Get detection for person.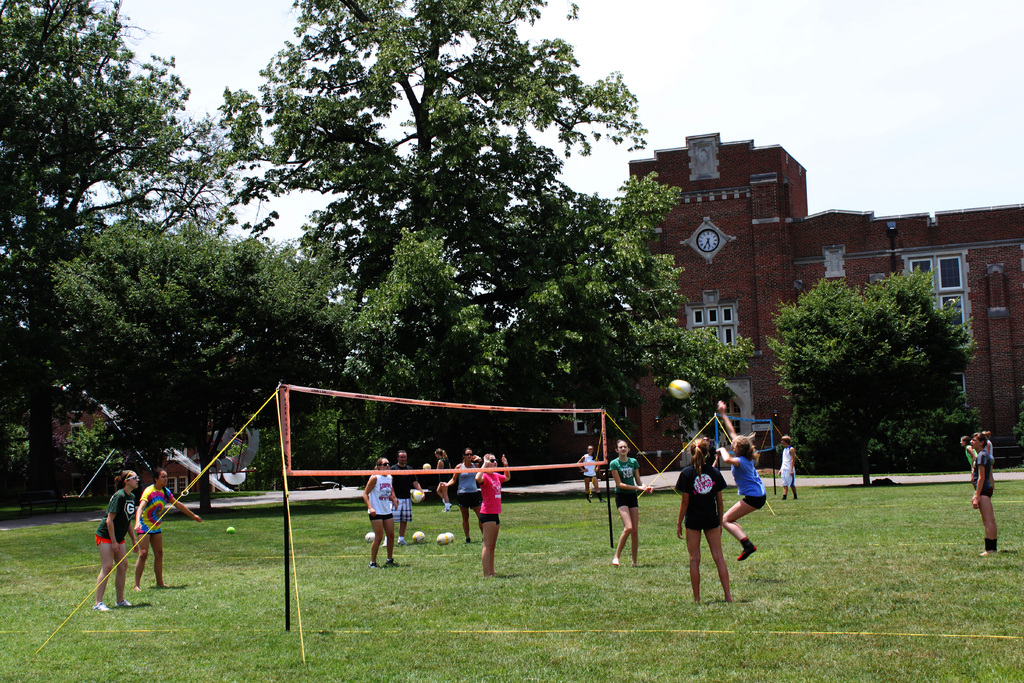
Detection: bbox(961, 435, 977, 474).
